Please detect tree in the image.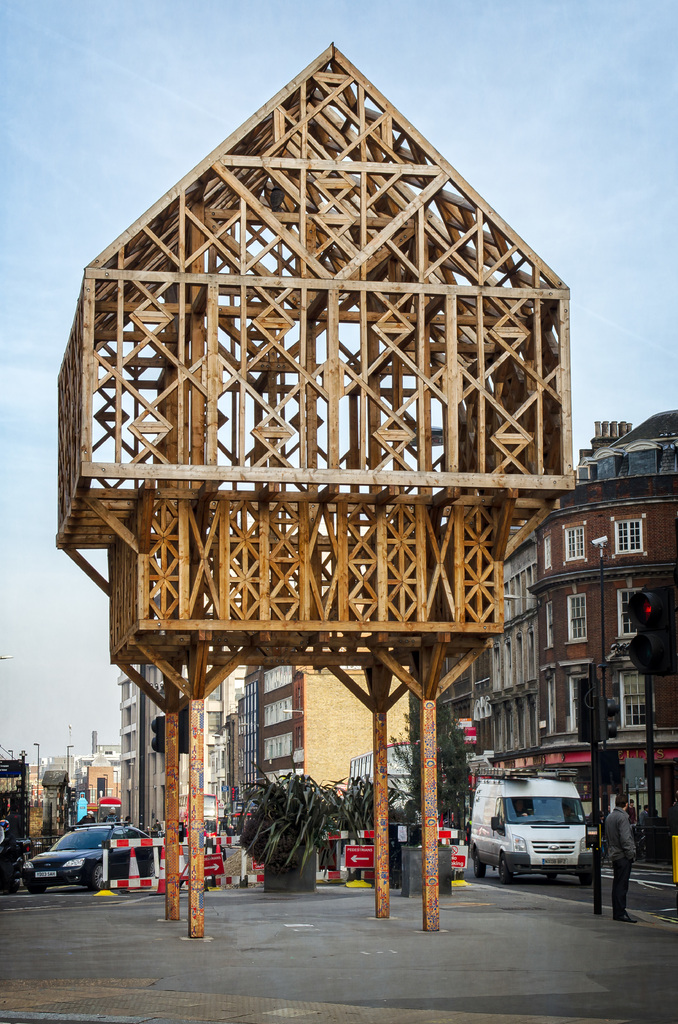
[389,691,476,863].
